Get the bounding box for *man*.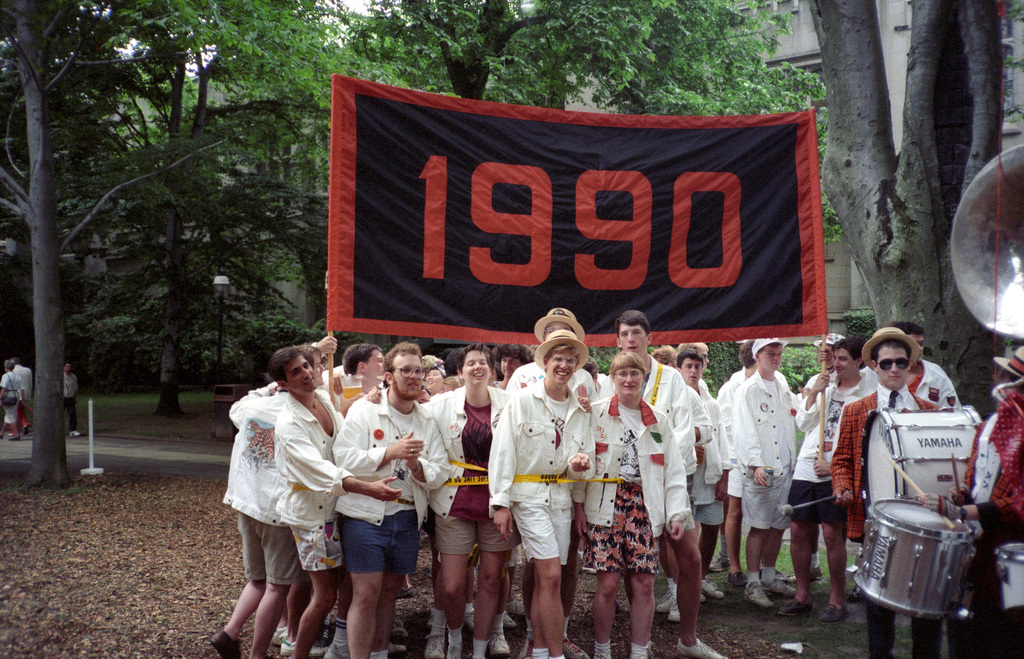
box=[671, 351, 731, 604].
